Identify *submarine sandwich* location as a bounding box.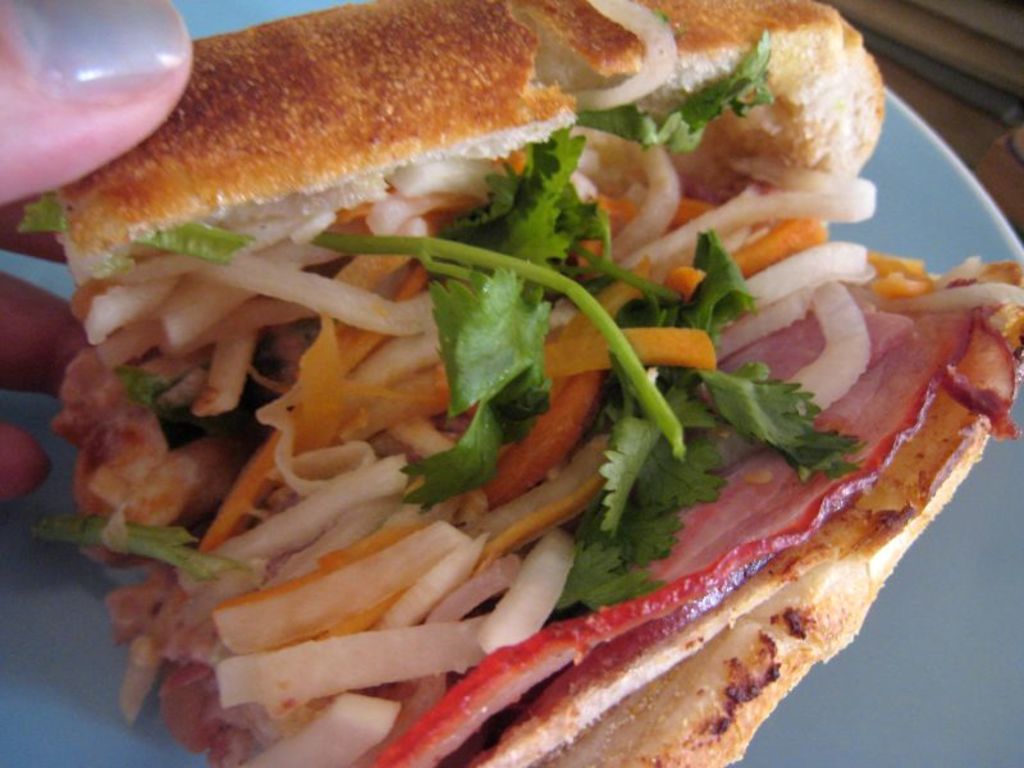
detection(15, 0, 1023, 767).
